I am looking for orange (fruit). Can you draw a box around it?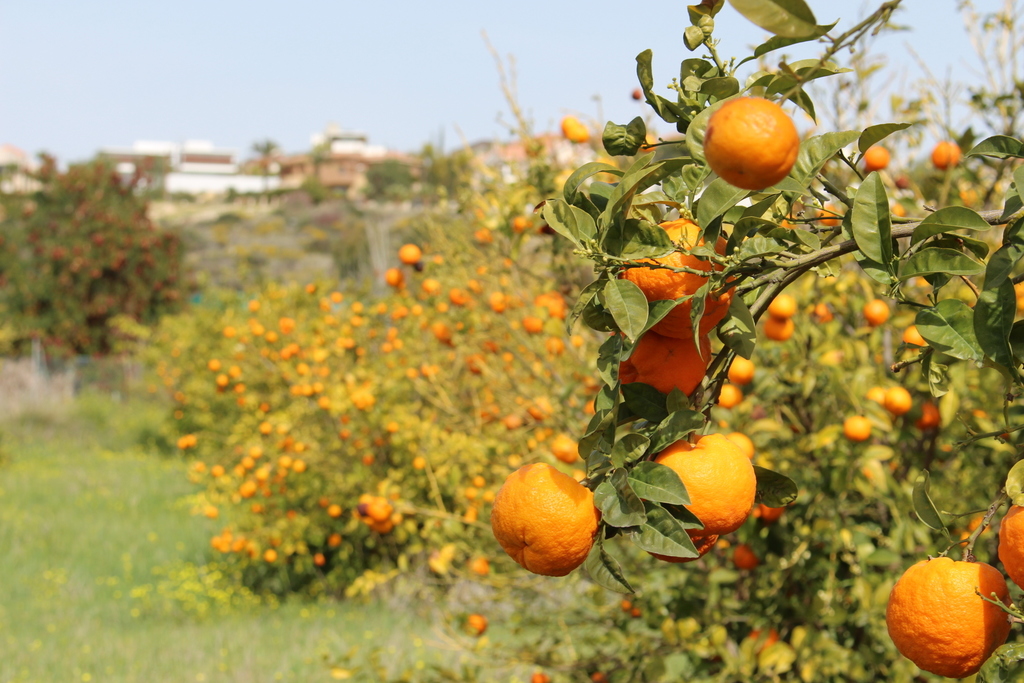
Sure, the bounding box is [left=868, top=299, right=890, bottom=329].
